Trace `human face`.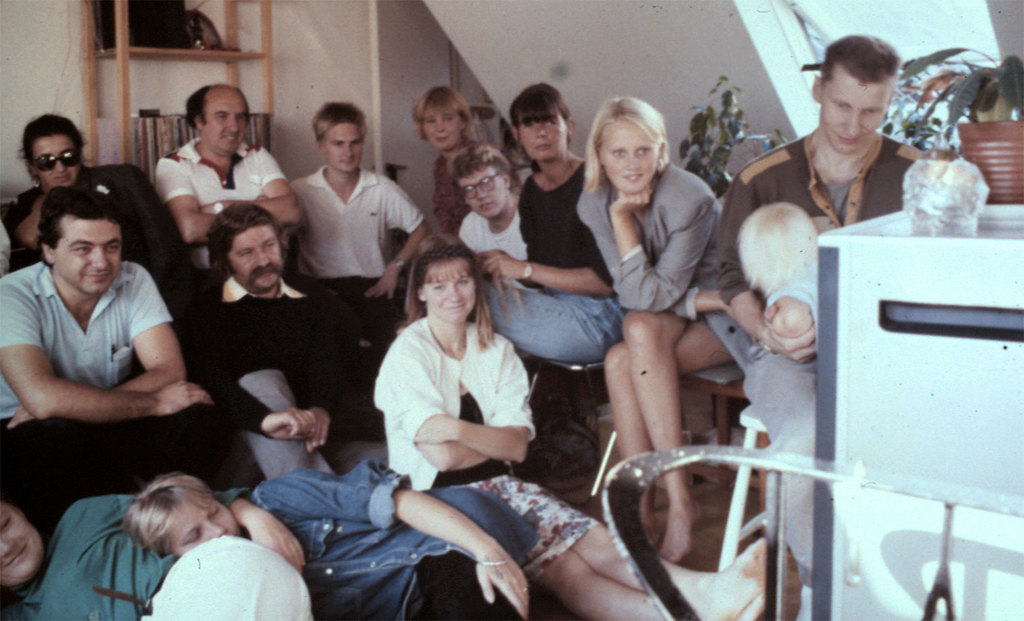
Traced to bbox=(456, 162, 507, 218).
